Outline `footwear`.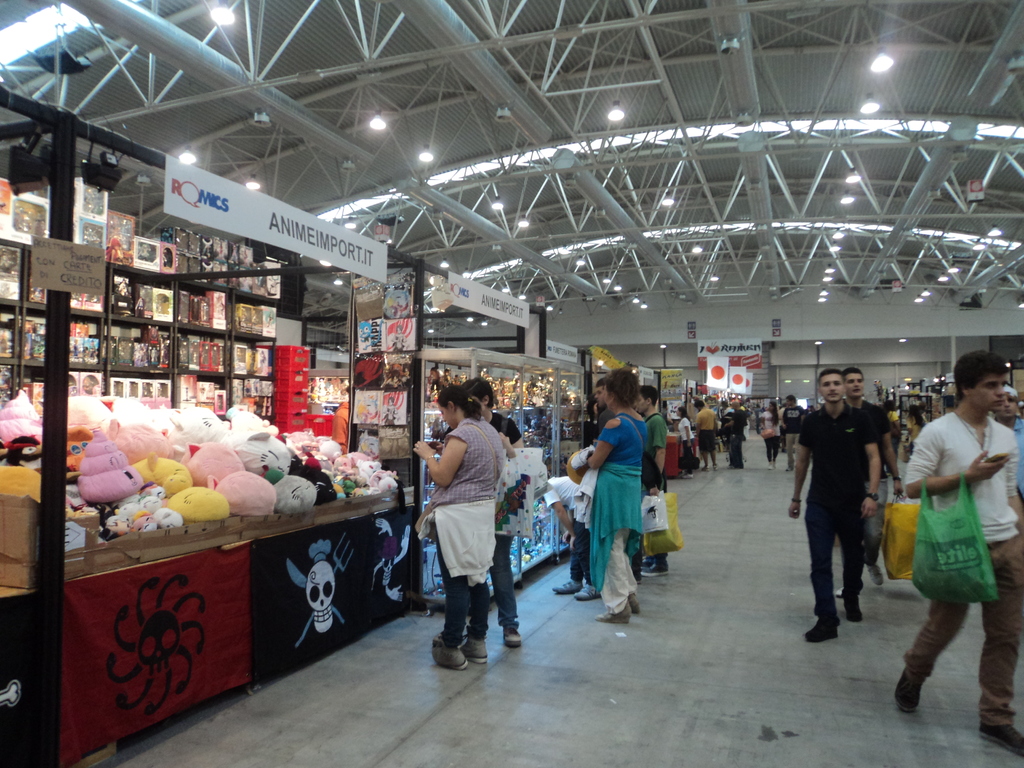
Outline: BBox(638, 556, 658, 566).
